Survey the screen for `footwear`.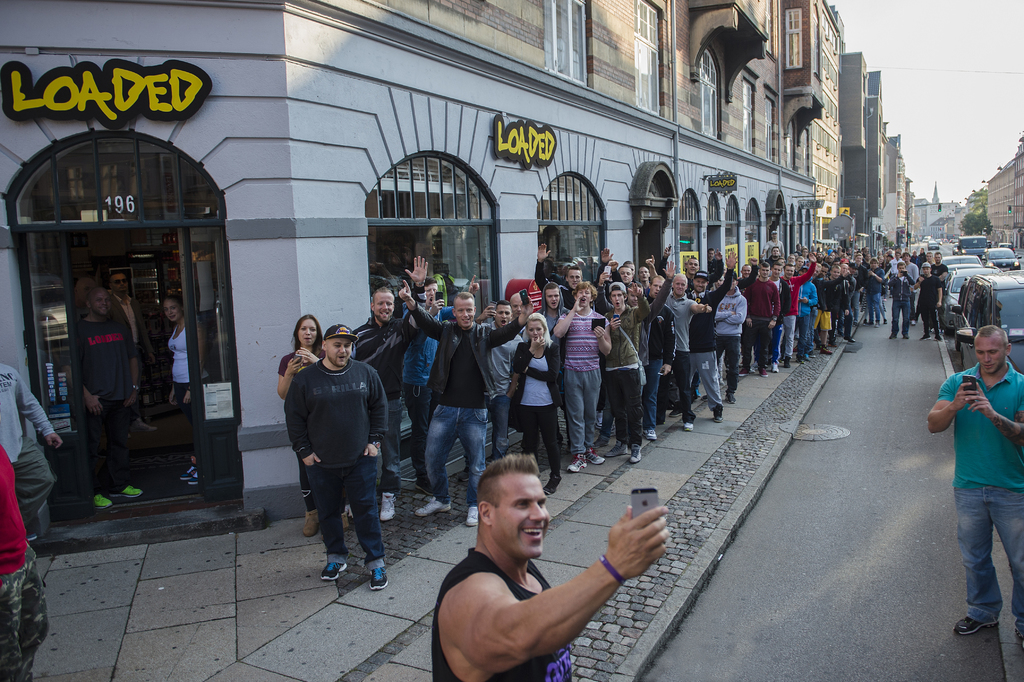
Survey found: select_region(115, 476, 145, 497).
